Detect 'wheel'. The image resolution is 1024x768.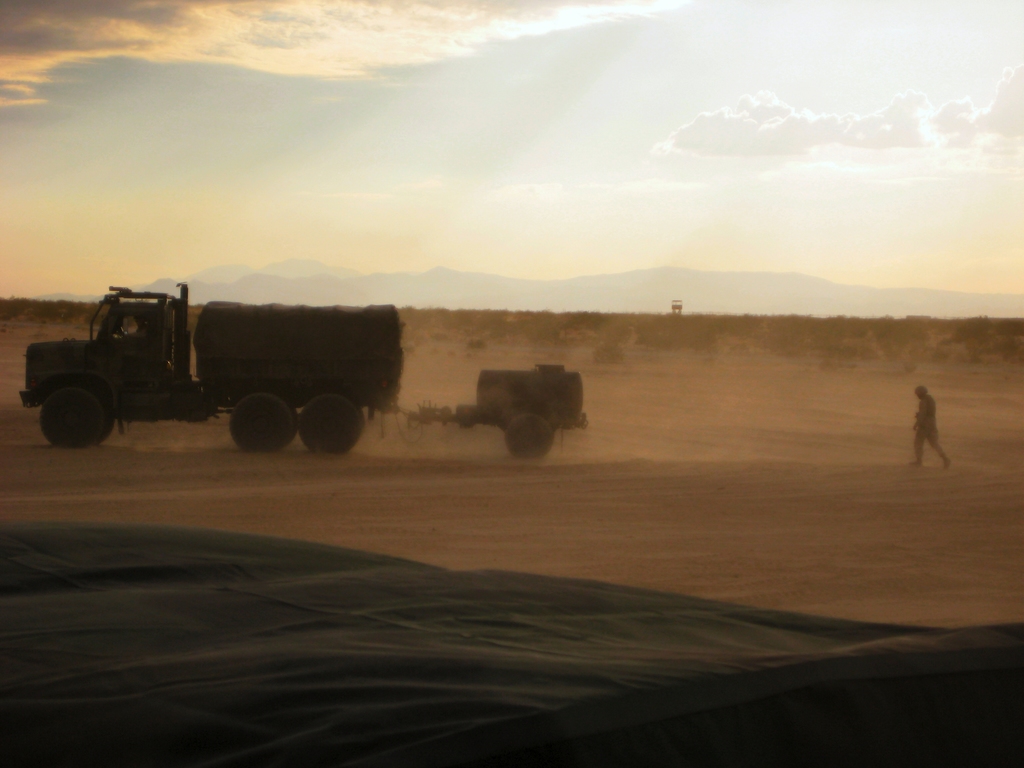
39/368/122/444.
